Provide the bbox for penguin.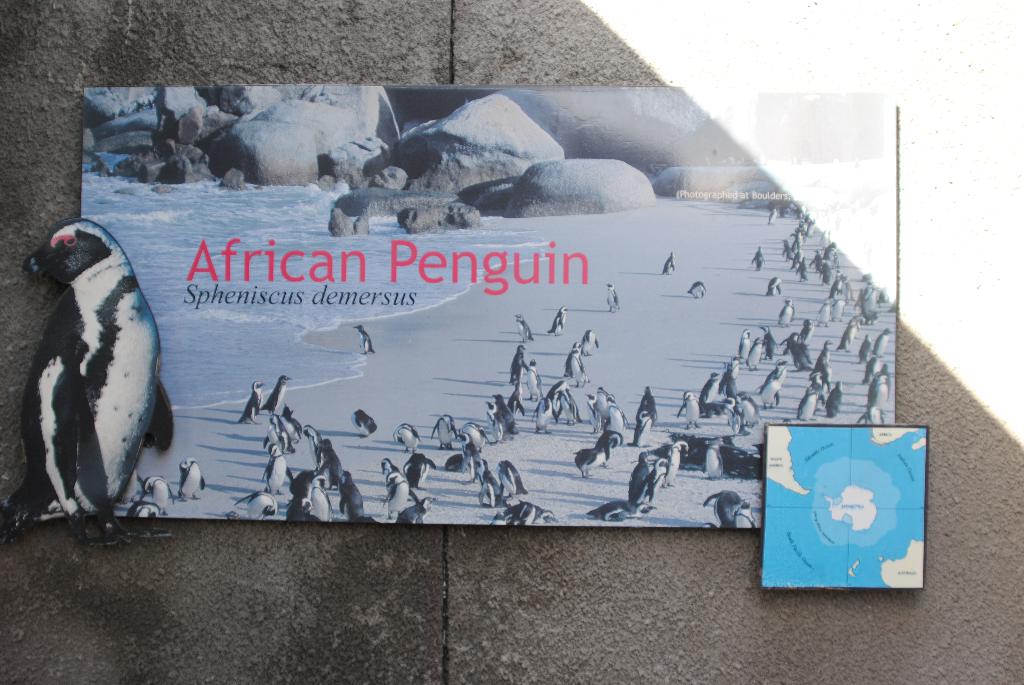
rect(739, 498, 761, 530).
